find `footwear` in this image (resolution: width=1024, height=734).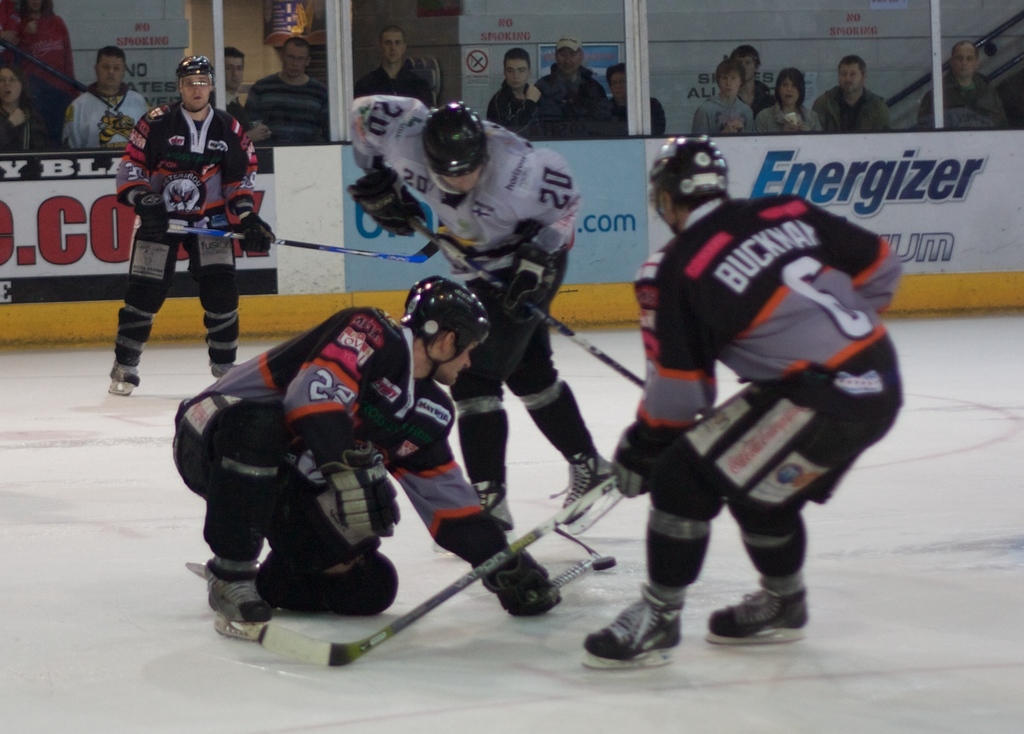
210 565 276 625.
